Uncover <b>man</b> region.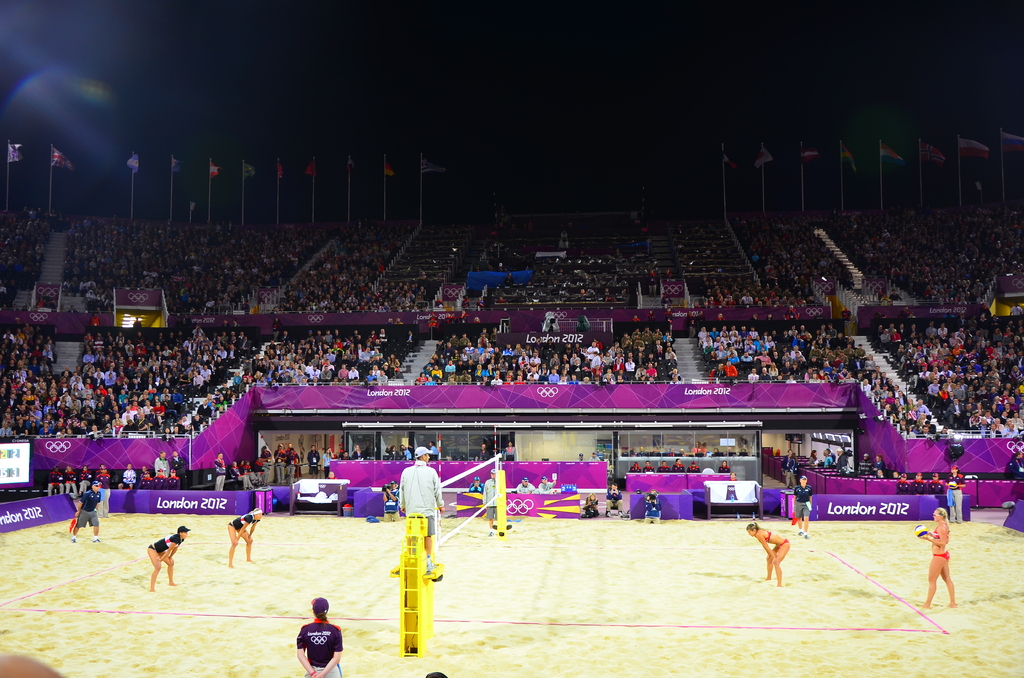
Uncovered: (351, 444, 368, 458).
